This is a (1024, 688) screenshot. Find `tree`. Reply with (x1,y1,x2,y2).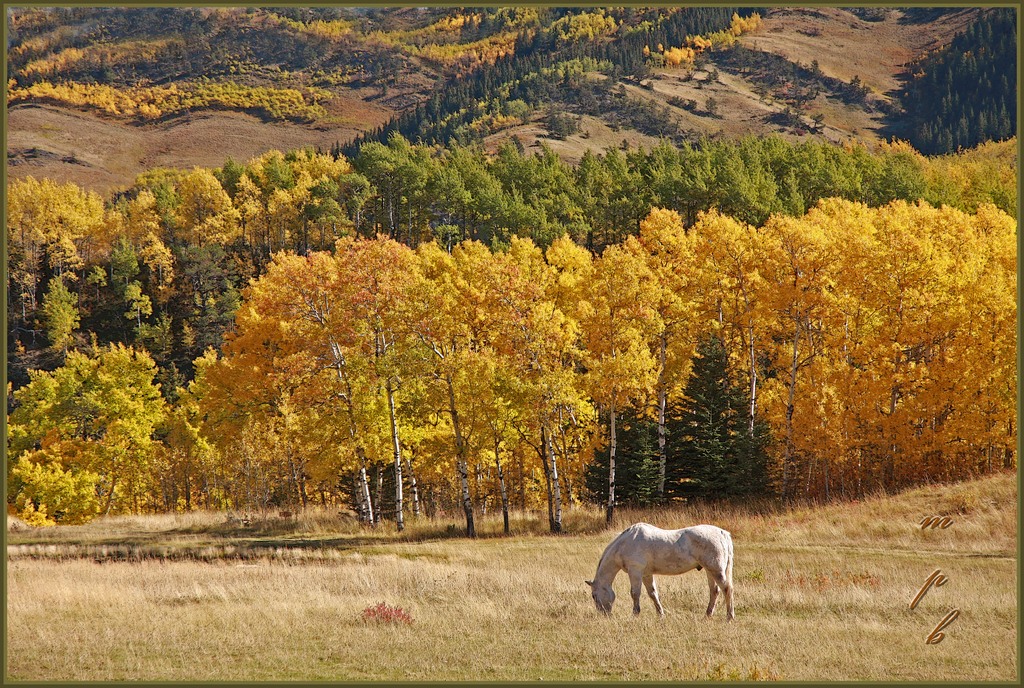
(244,144,320,245).
